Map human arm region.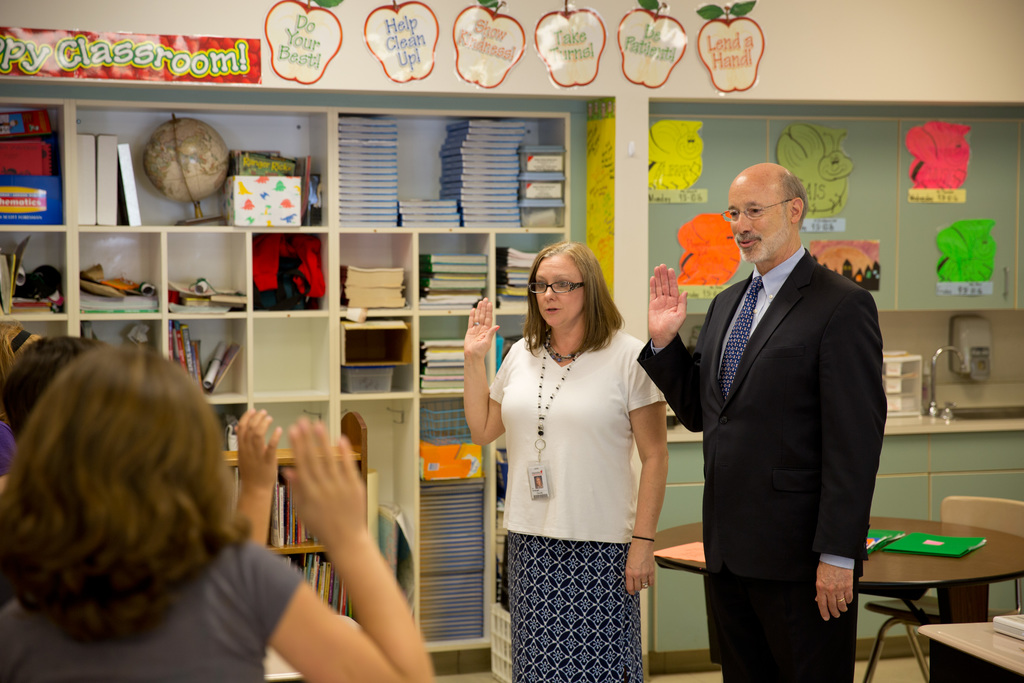
Mapped to bbox(460, 291, 511, 448).
